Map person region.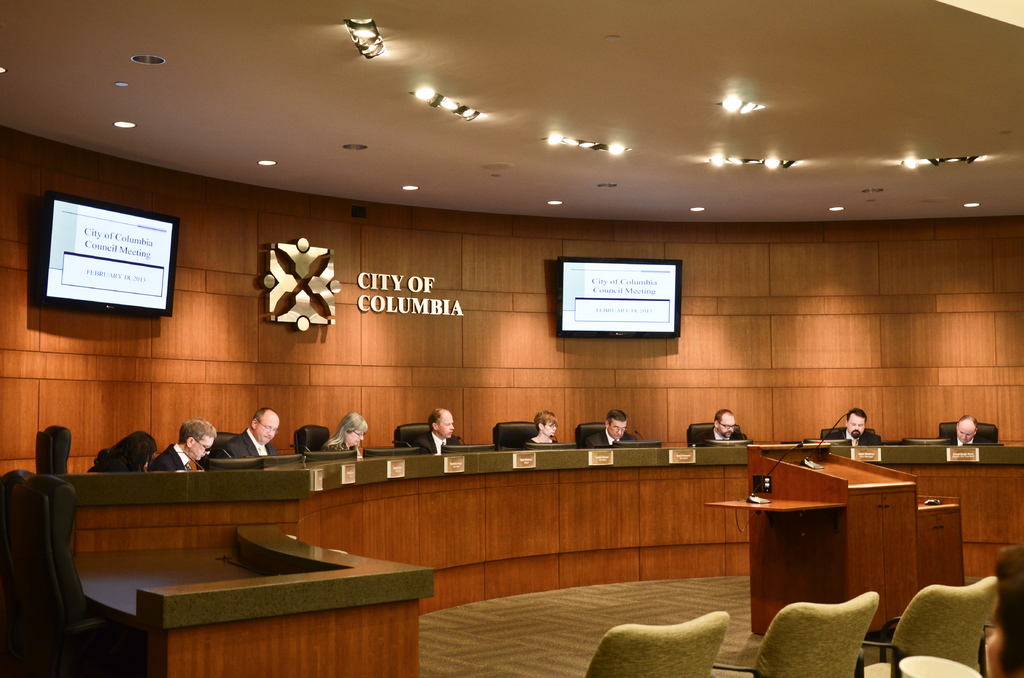
Mapped to bbox(524, 414, 564, 446).
